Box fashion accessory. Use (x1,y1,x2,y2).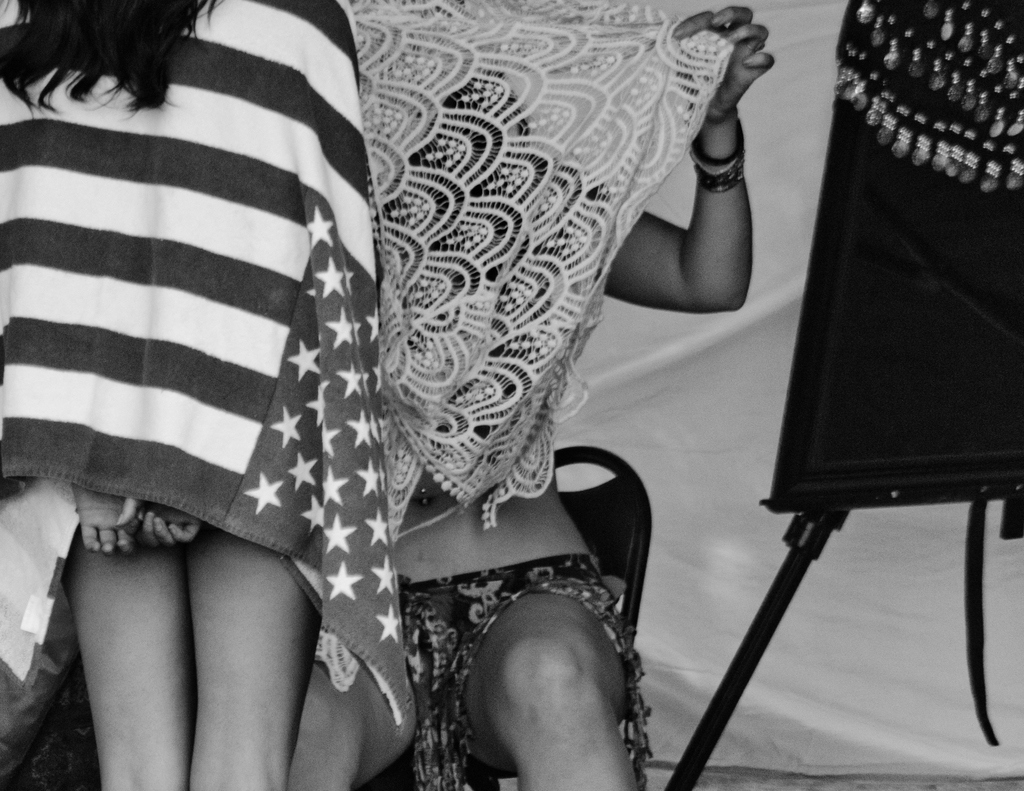
(843,0,1023,210).
